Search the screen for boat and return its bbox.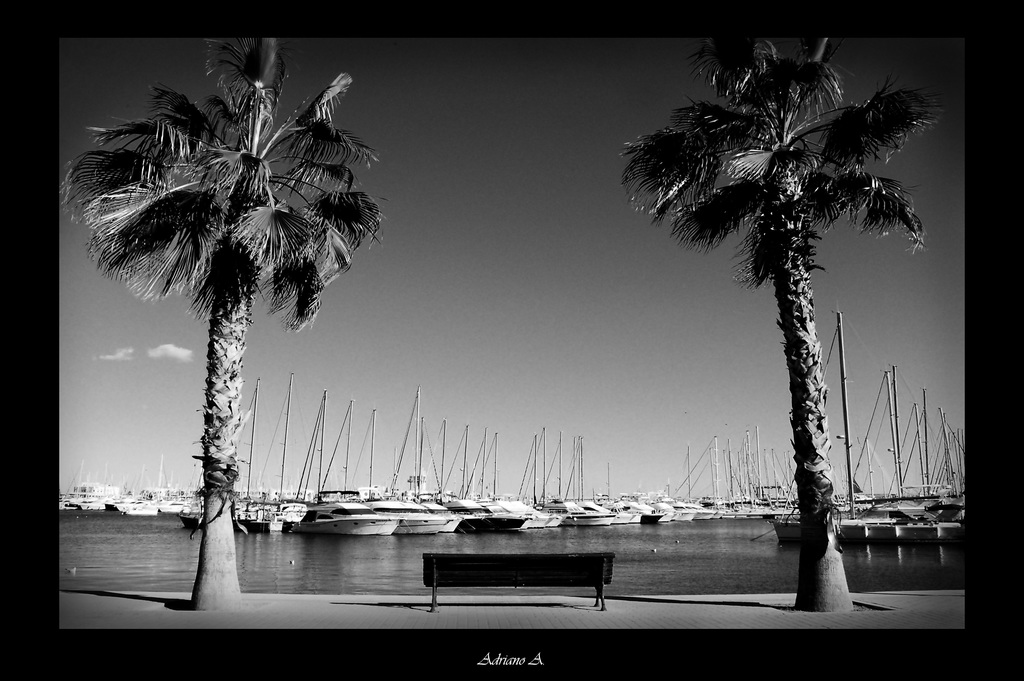
Found: <box>353,377,445,560</box>.
